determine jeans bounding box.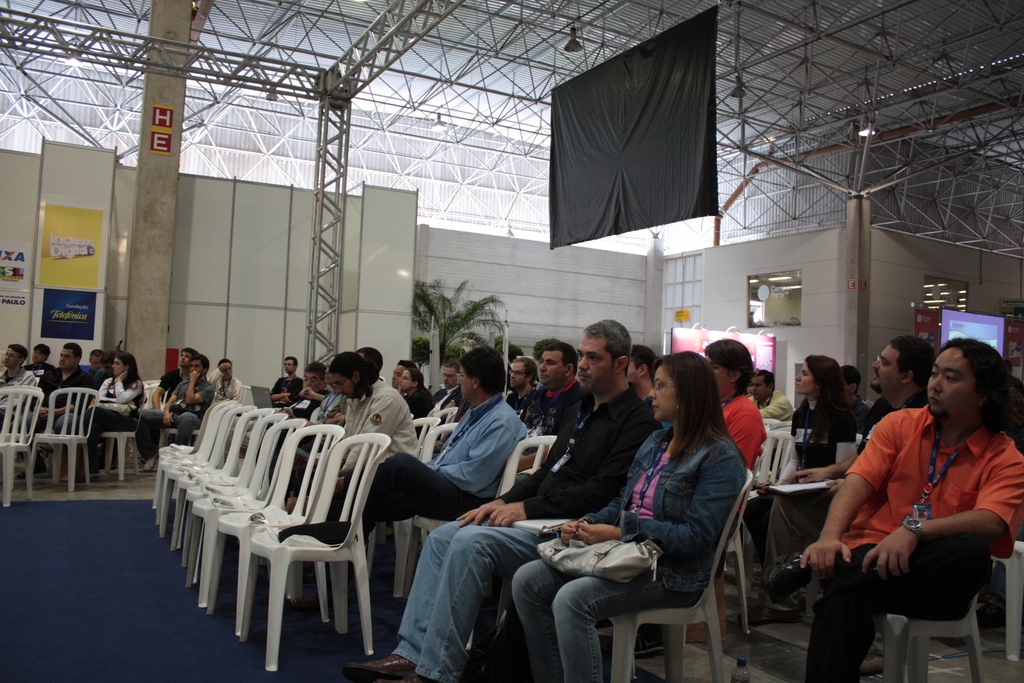
Determined: bbox=(147, 413, 191, 465).
